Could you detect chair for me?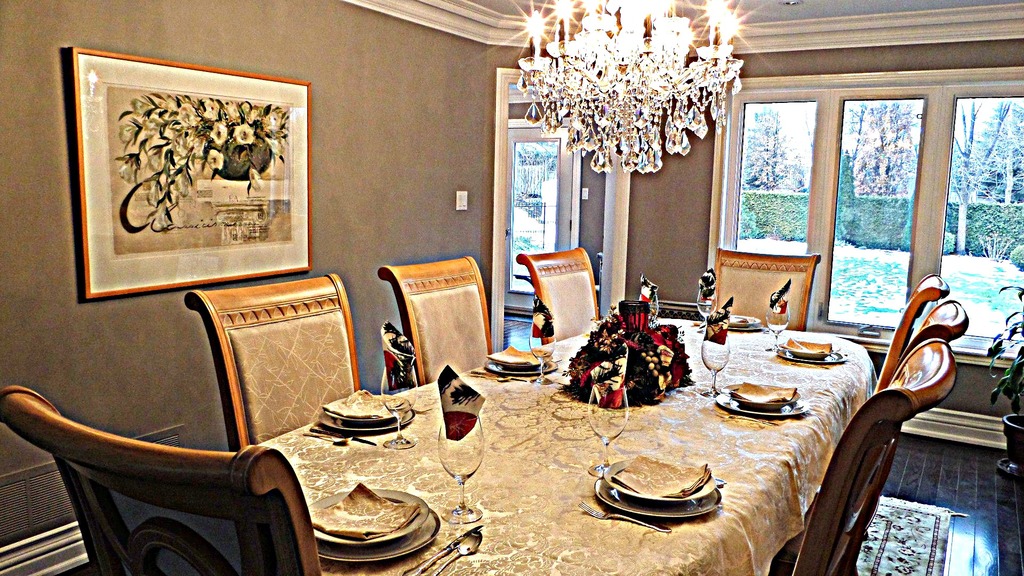
Detection result: <region>516, 244, 598, 344</region>.
